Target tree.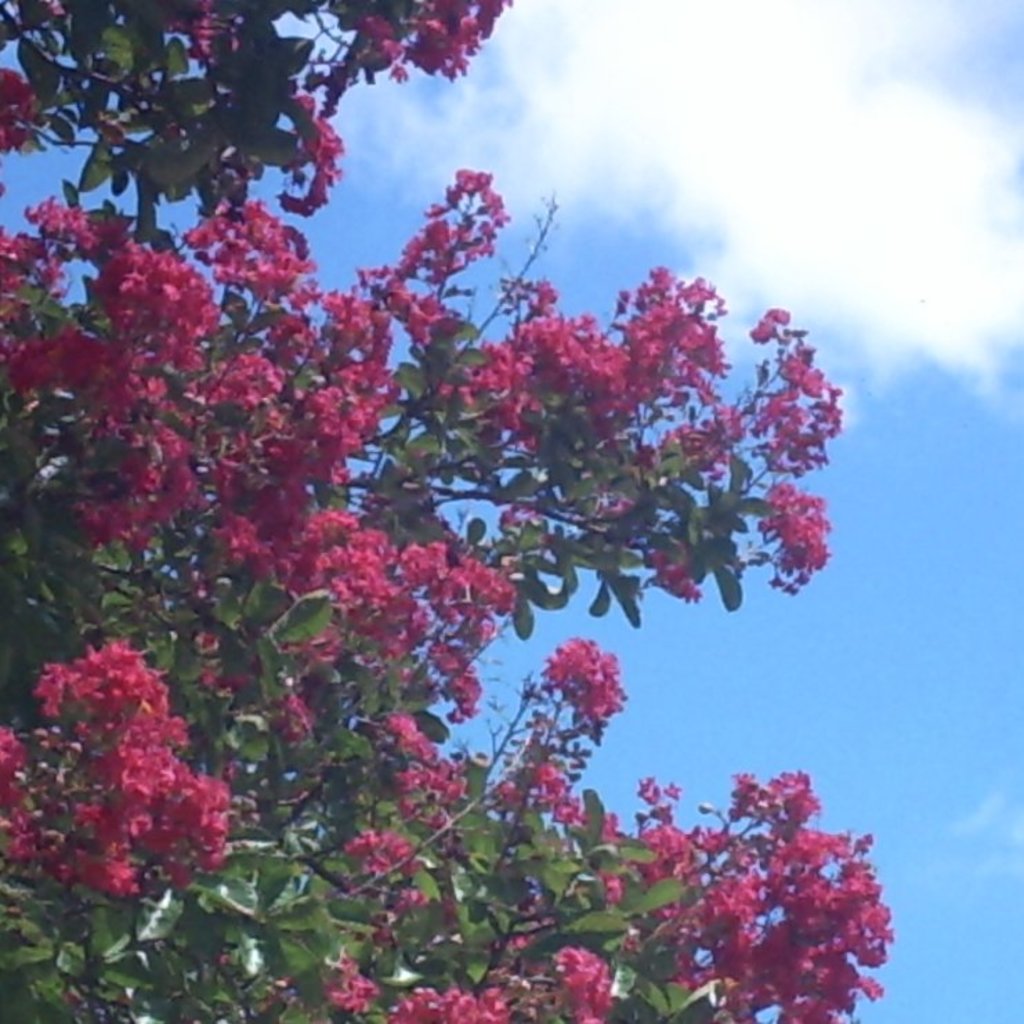
Target region: 0, 12, 915, 1023.
